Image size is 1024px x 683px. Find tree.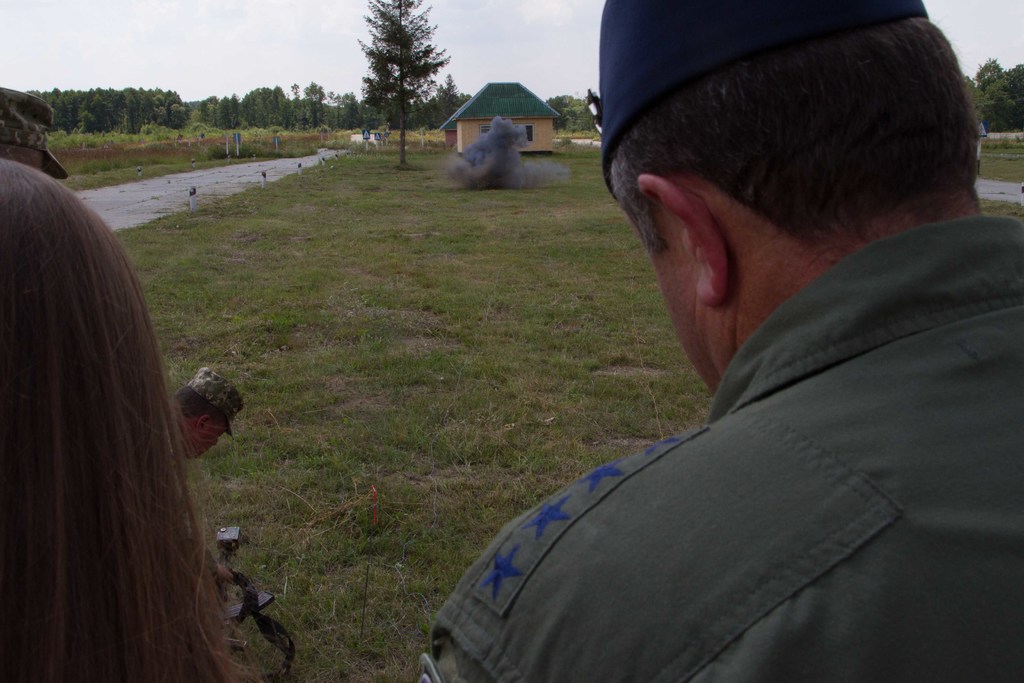
300, 84, 324, 127.
